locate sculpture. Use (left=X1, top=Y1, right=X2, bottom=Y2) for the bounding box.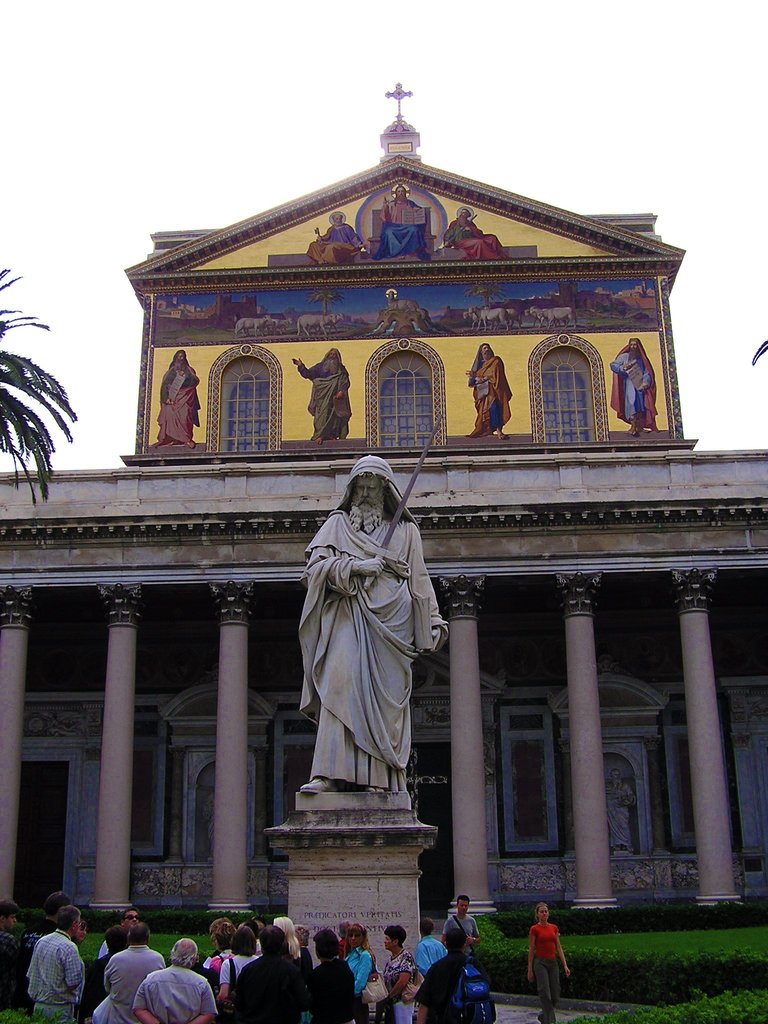
(left=302, top=206, right=364, bottom=273).
